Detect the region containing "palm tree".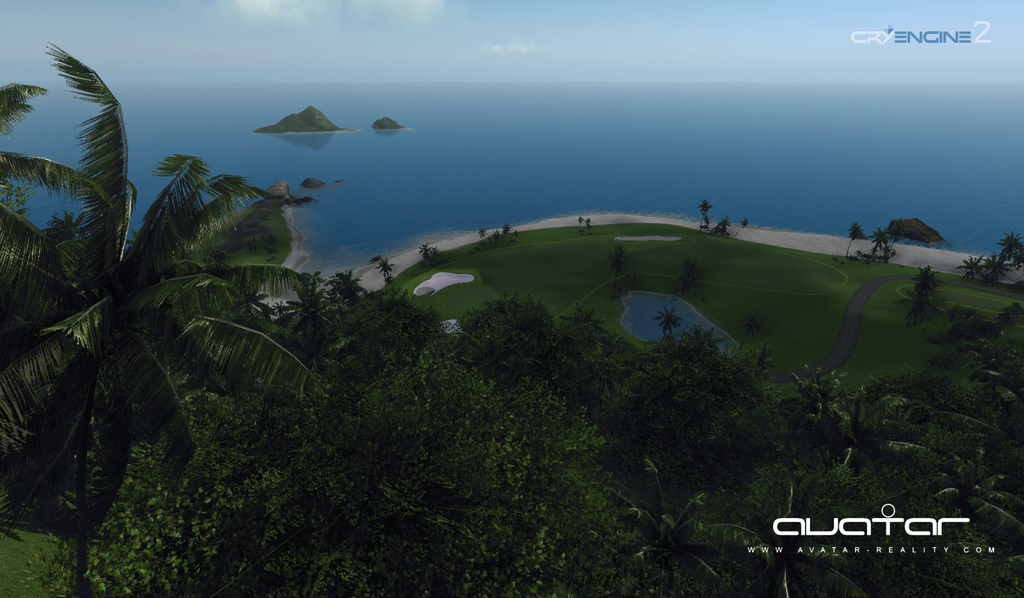
[x1=417, y1=242, x2=429, y2=263].
